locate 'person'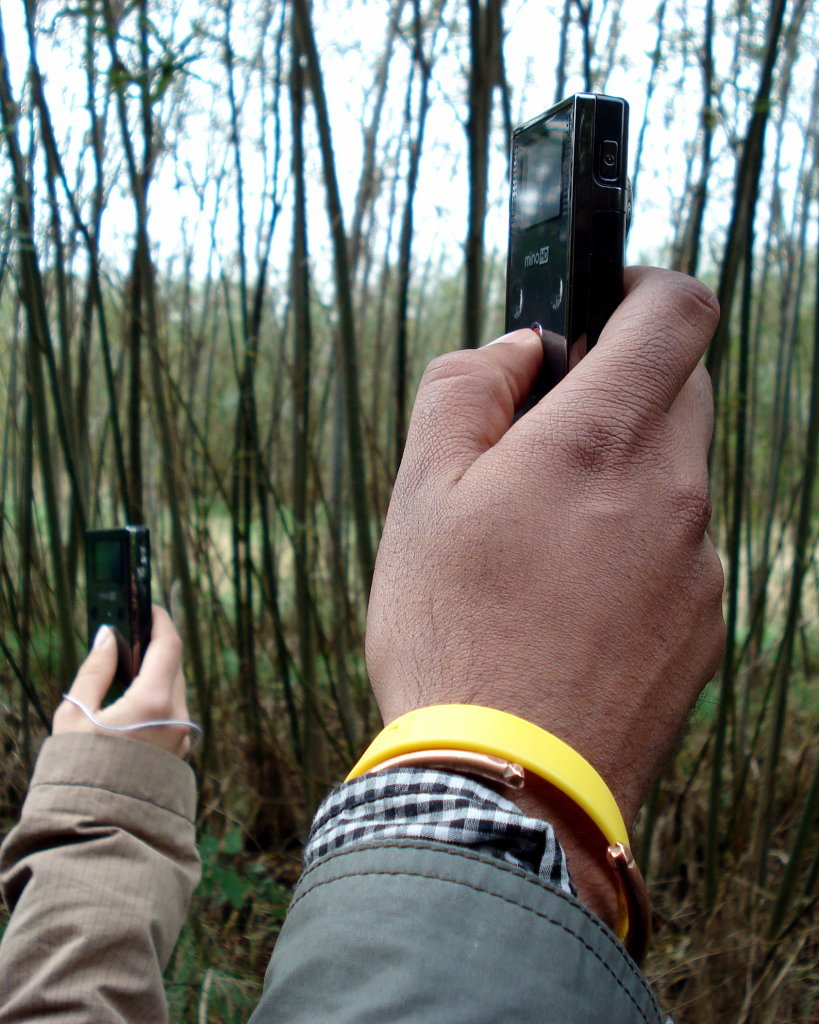
(left=15, top=447, right=238, bottom=1010)
